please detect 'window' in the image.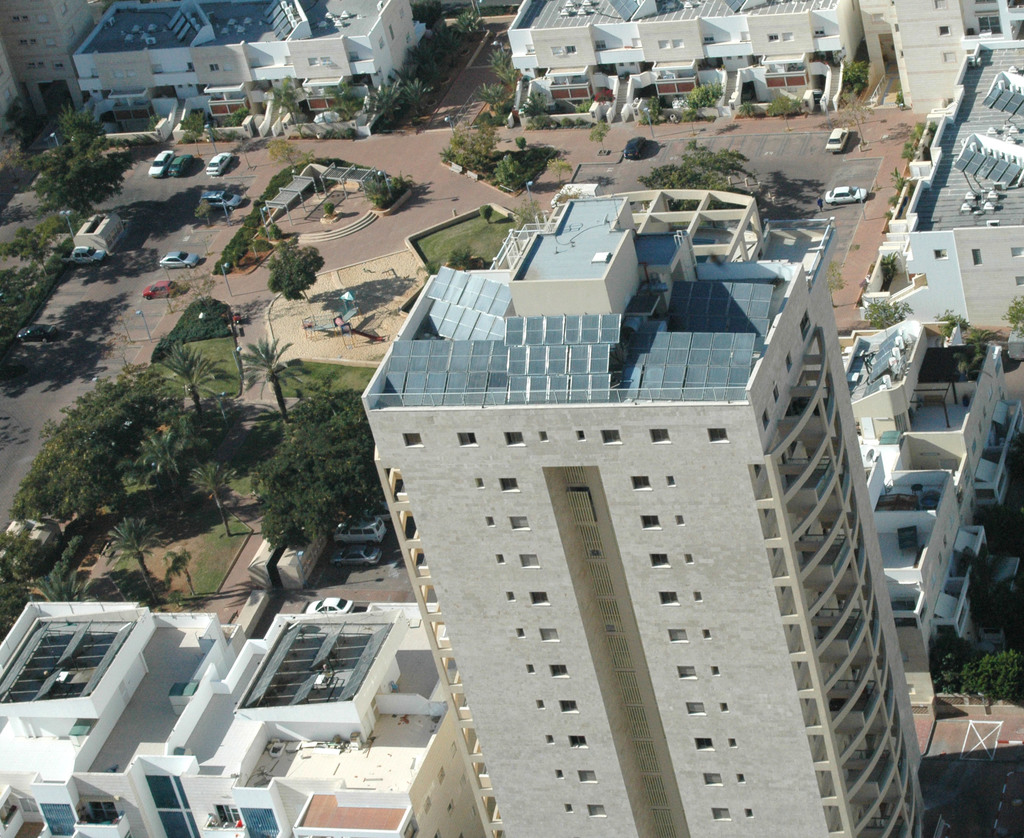
x1=1012, y1=247, x2=1023, y2=259.
